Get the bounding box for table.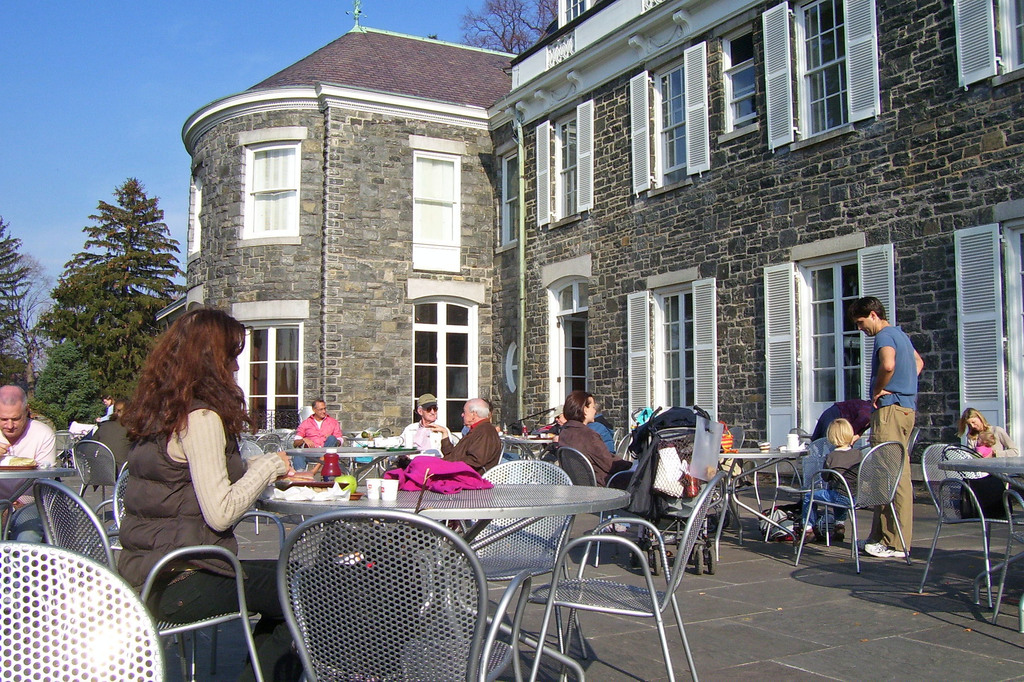
(713,444,814,563).
